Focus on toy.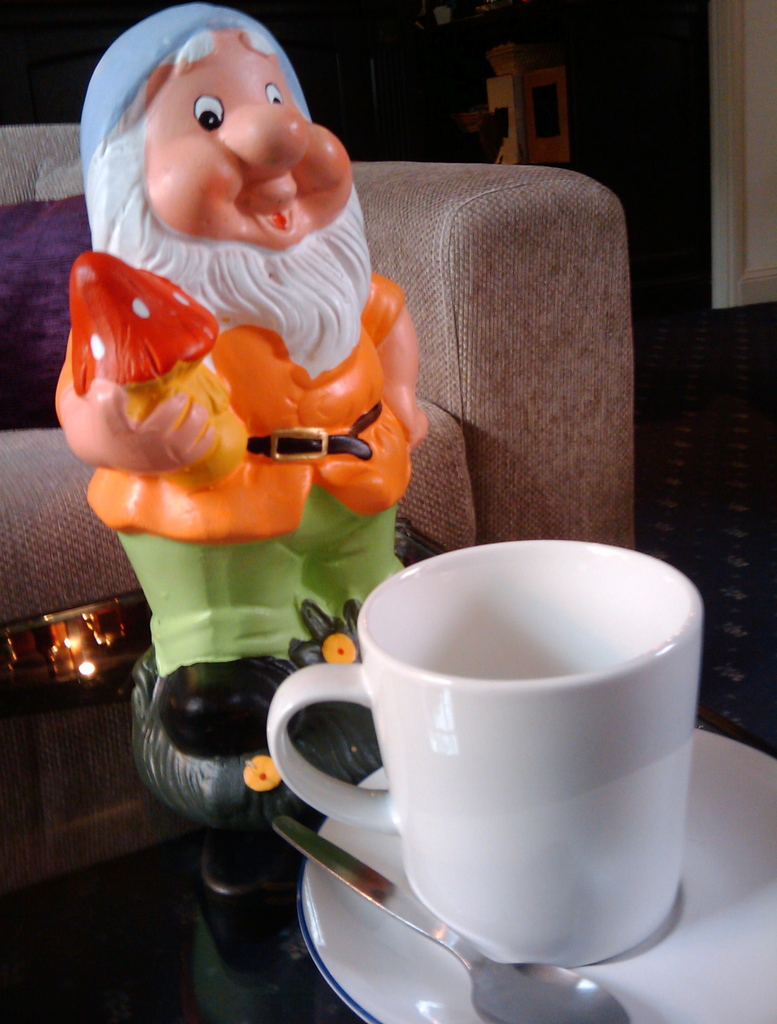
Focused at crop(40, 38, 470, 832).
